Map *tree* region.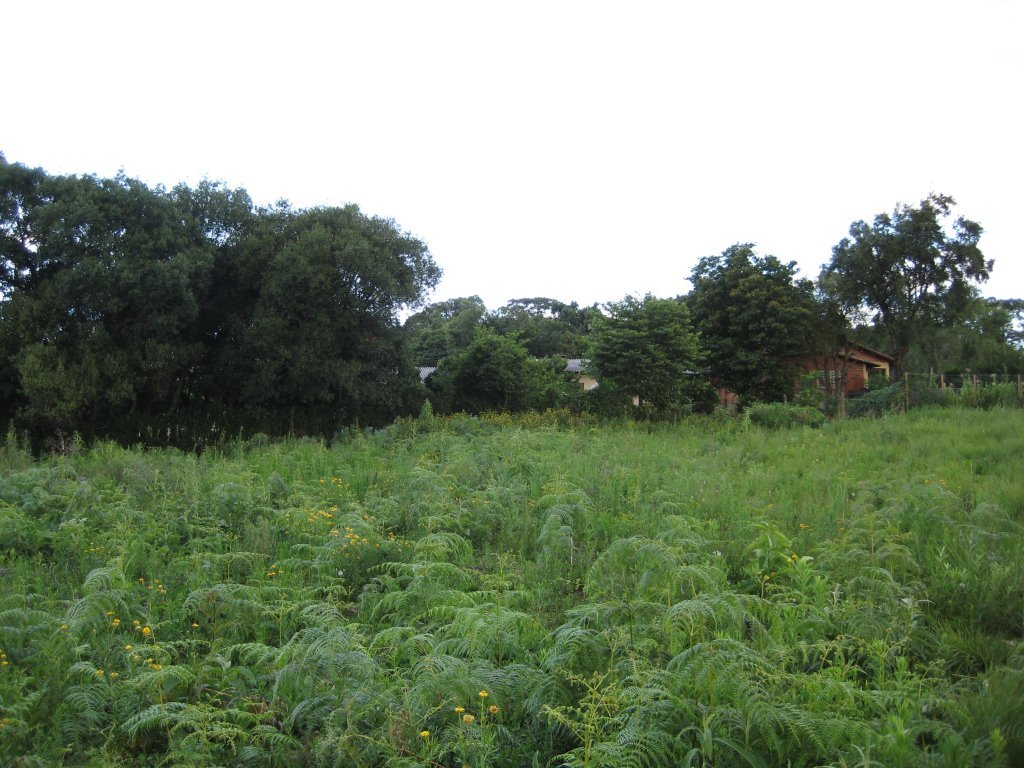
Mapped to (586,292,713,428).
